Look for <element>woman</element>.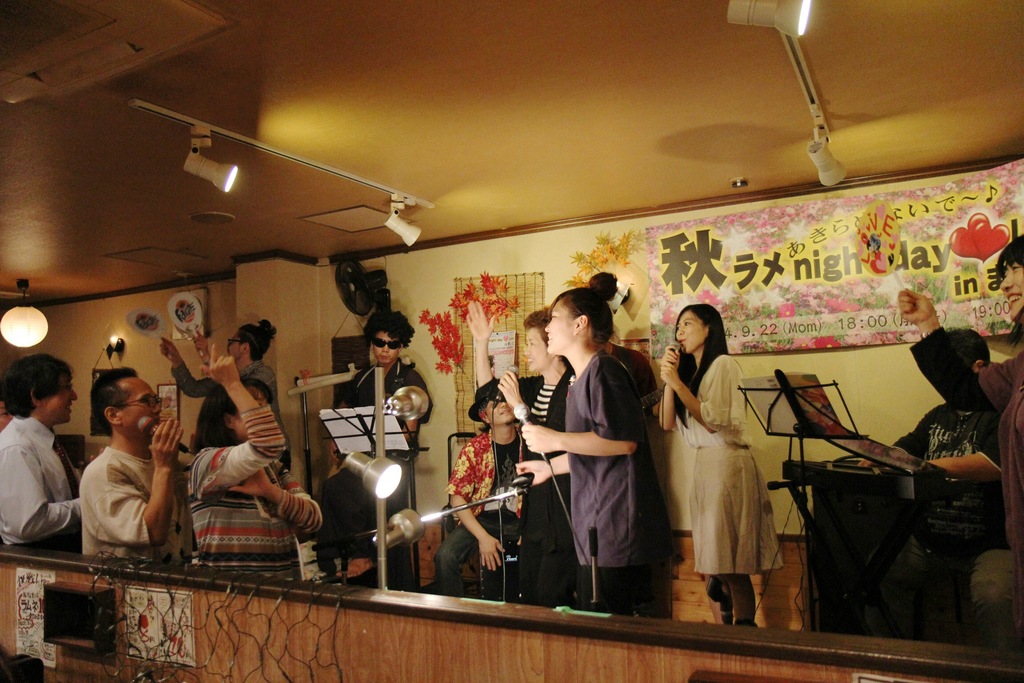
Found: rect(189, 343, 324, 584).
